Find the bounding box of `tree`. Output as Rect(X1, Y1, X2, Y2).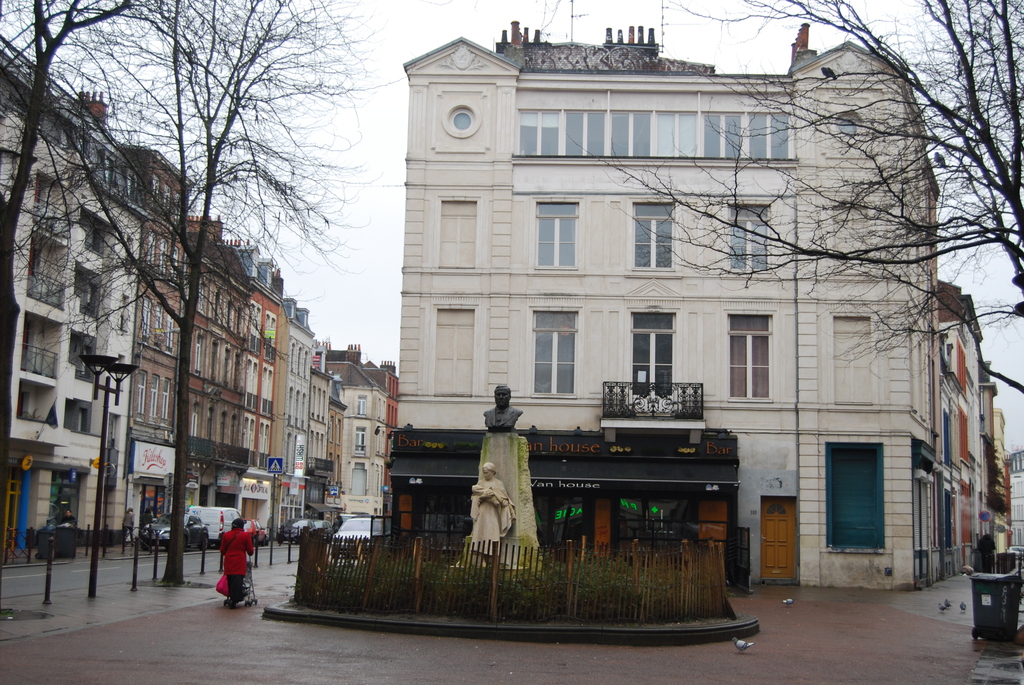
Rect(0, 0, 410, 589).
